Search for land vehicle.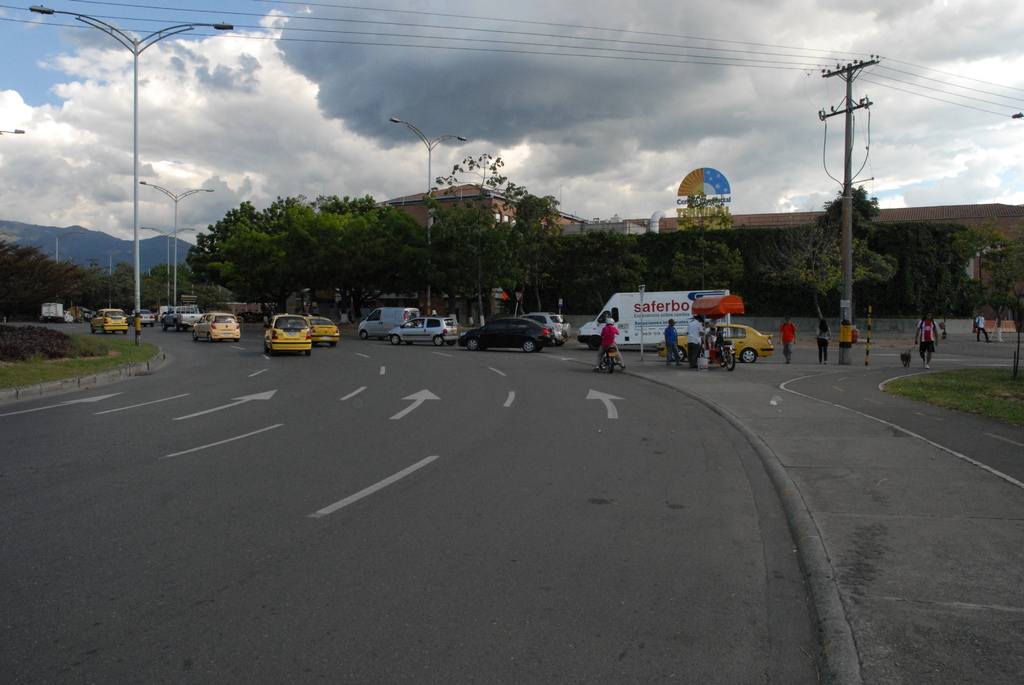
Found at 387:313:460:346.
